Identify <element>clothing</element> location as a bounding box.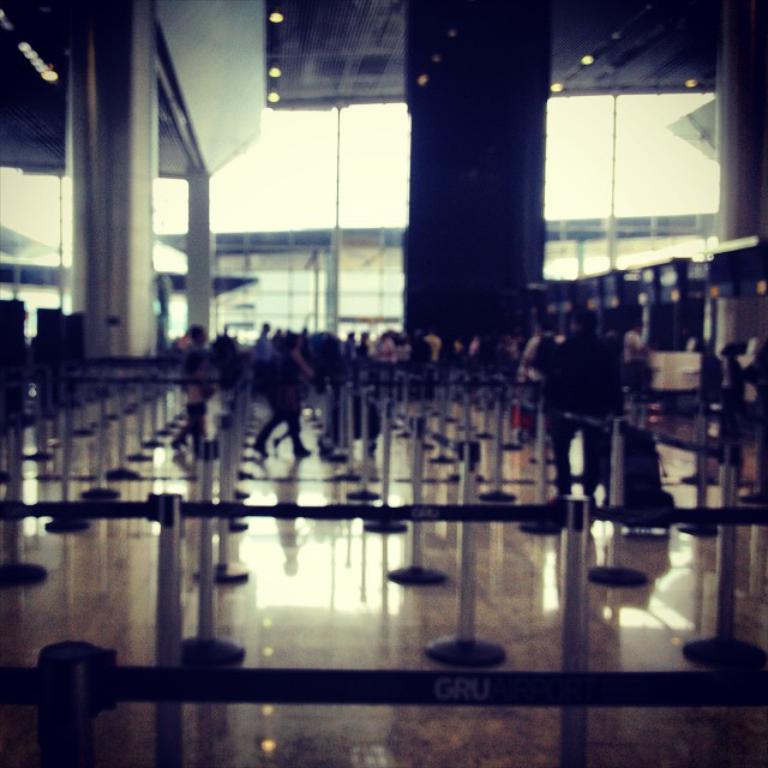
<region>545, 335, 626, 490</region>.
